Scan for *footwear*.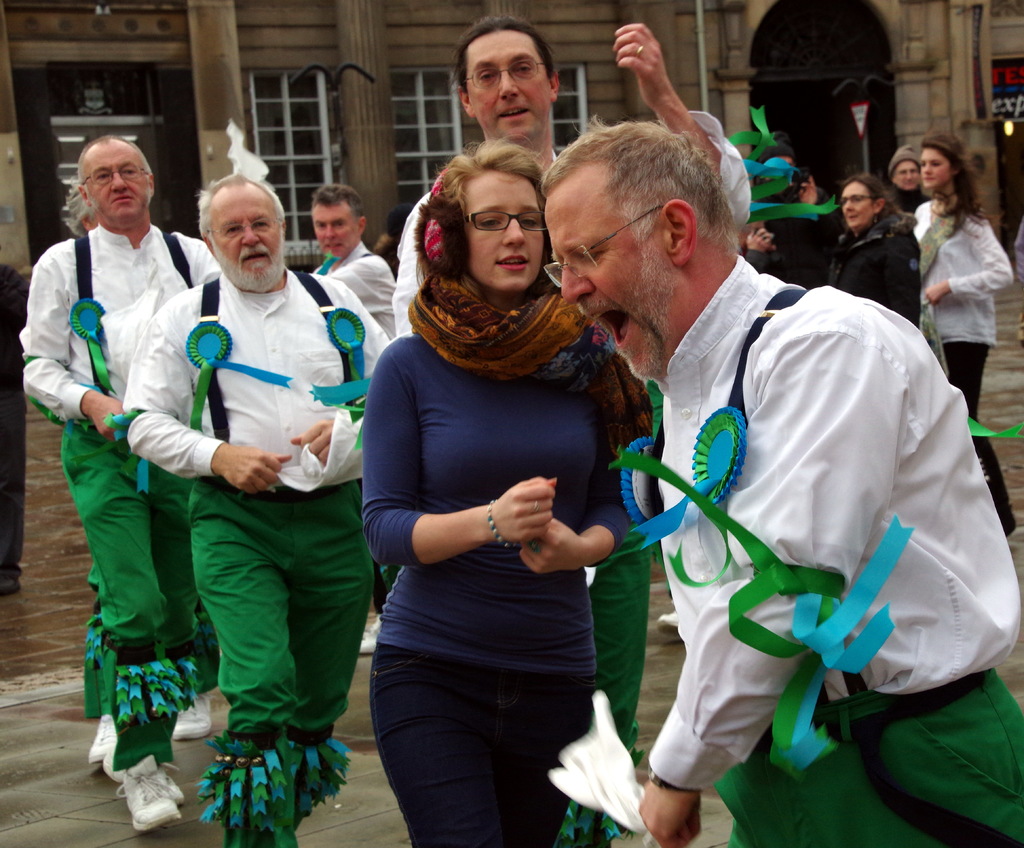
Scan result: 172, 692, 211, 738.
